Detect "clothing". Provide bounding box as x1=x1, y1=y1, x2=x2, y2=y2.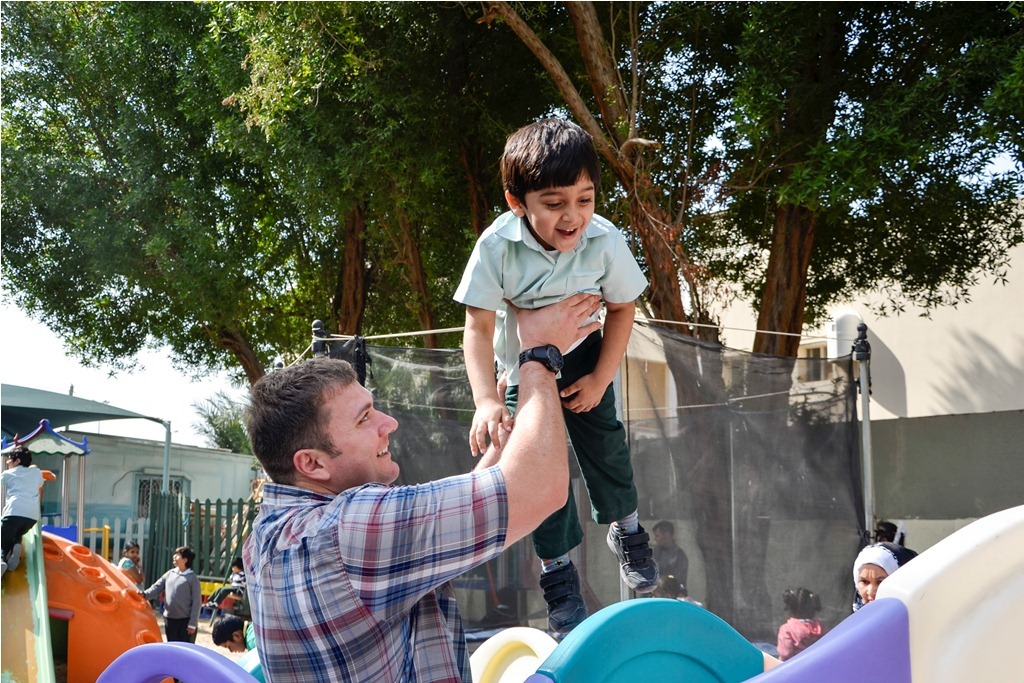
x1=444, y1=205, x2=652, y2=562.
